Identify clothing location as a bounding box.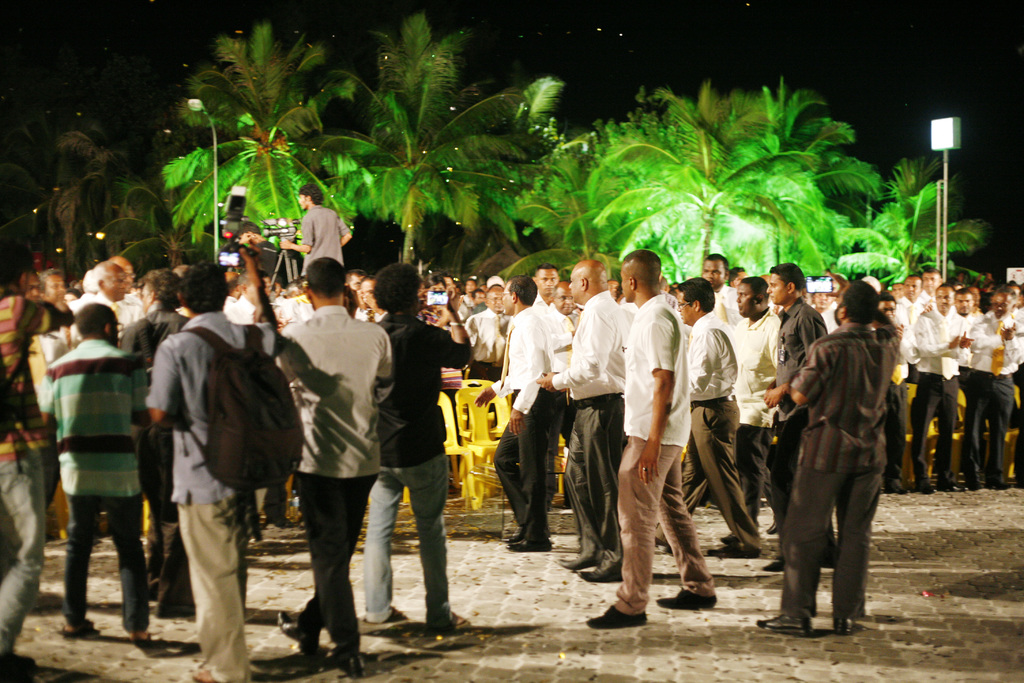
BBox(548, 285, 628, 559).
